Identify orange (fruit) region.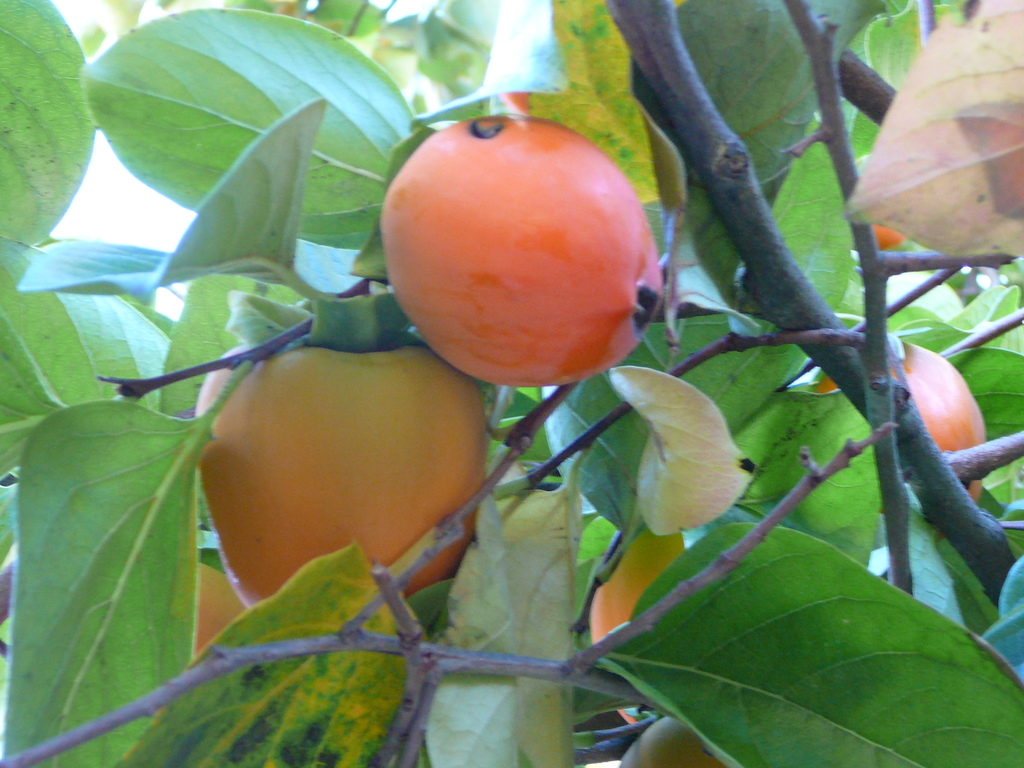
Region: bbox=(196, 346, 492, 616).
